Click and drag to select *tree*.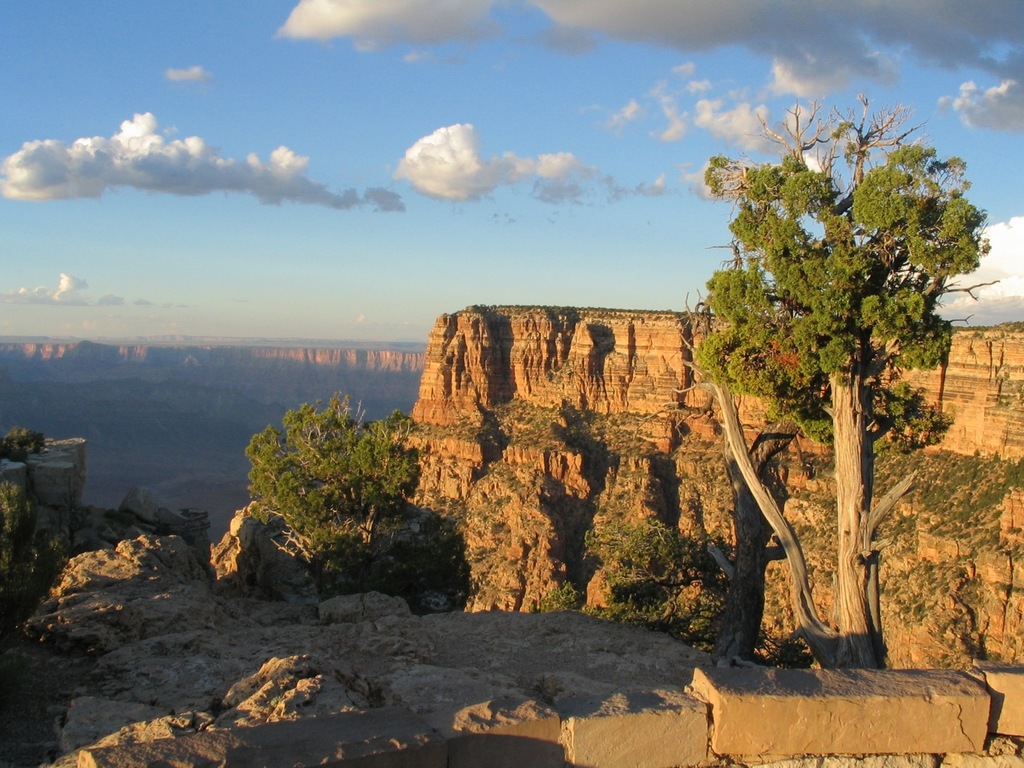
Selection: <region>248, 392, 427, 584</region>.
